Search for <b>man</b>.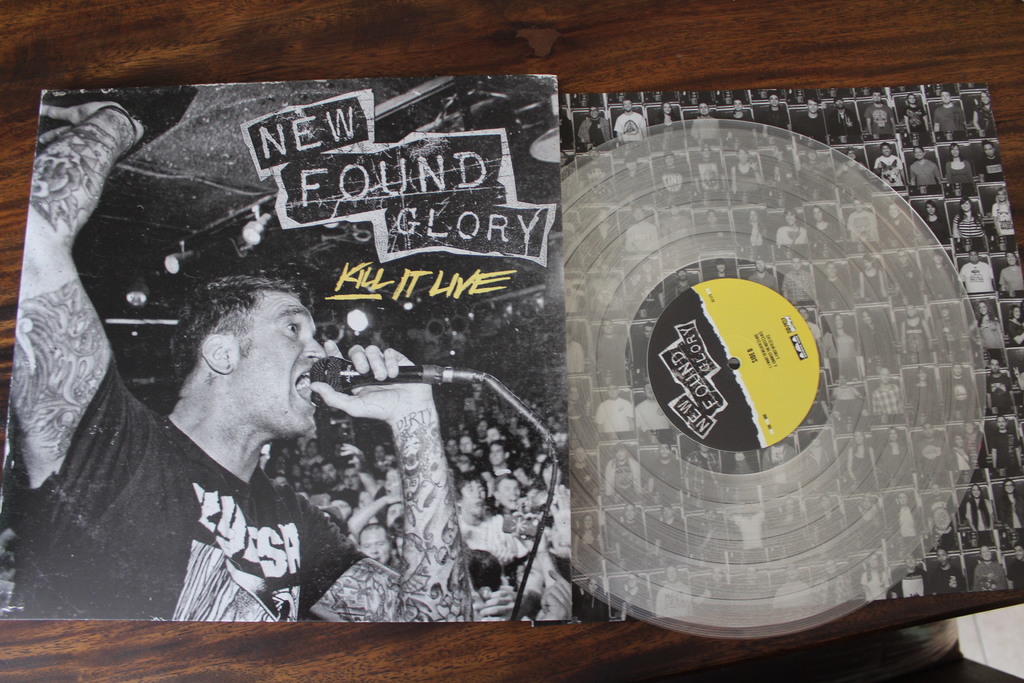
Found at [left=657, top=564, right=690, bottom=616].
